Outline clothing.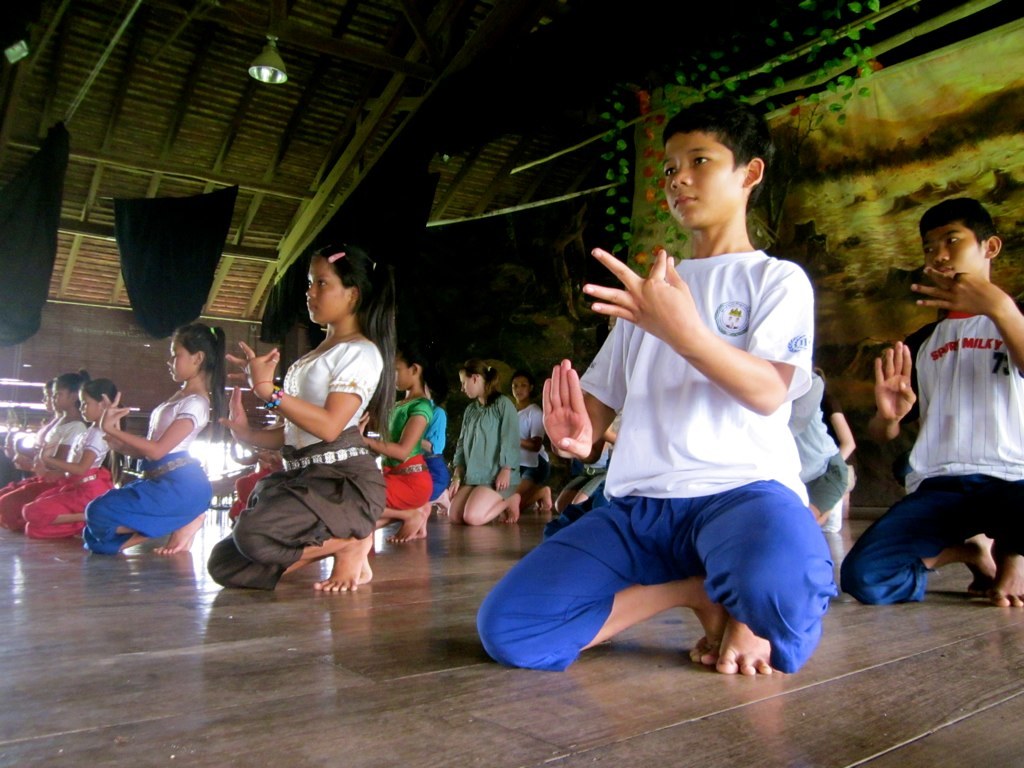
Outline: [417,407,453,501].
